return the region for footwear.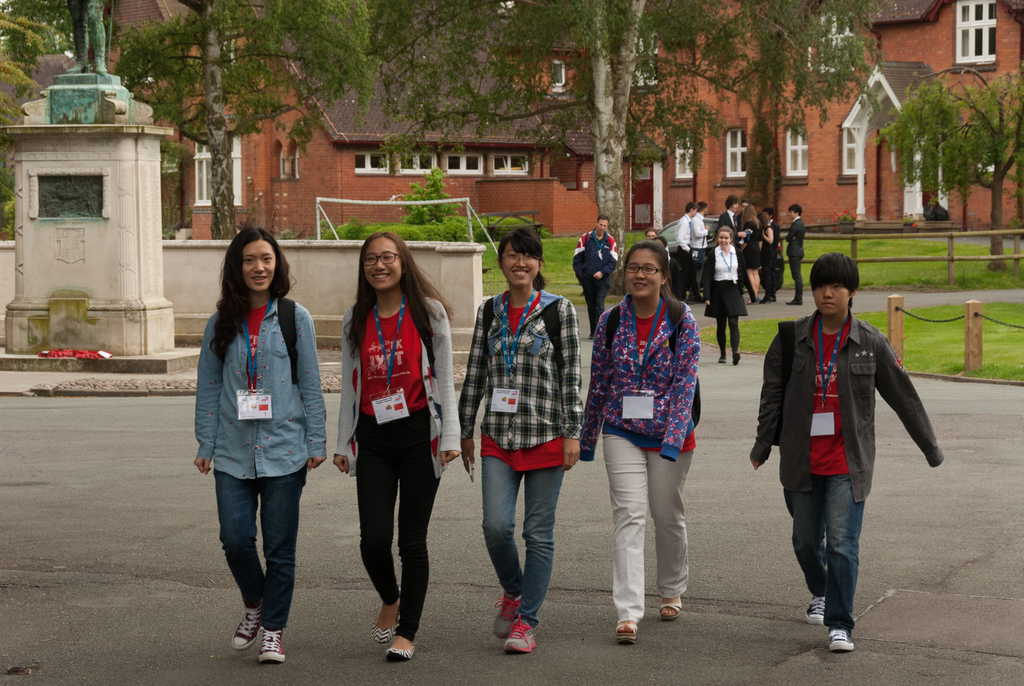
left=228, top=599, right=263, bottom=651.
